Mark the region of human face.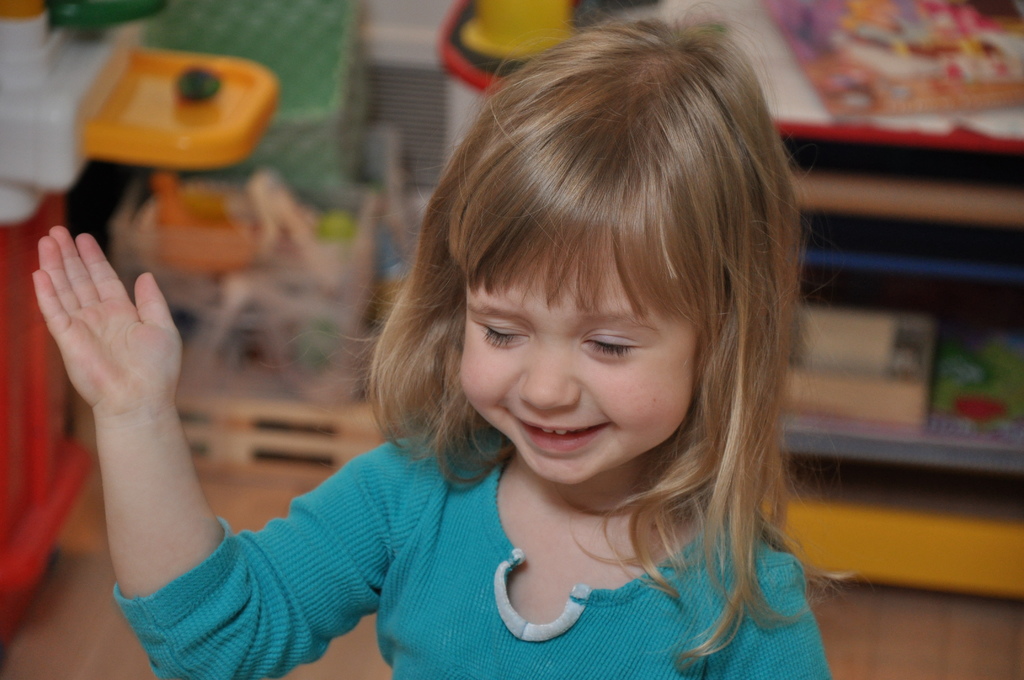
Region: 458/259/699/487.
